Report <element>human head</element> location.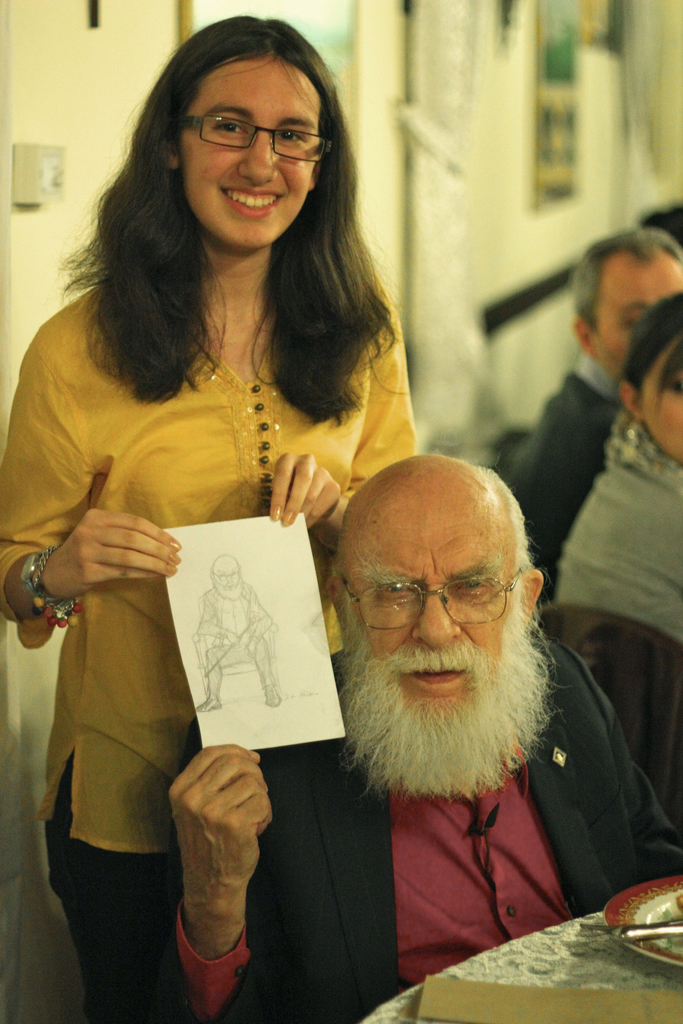
Report: [left=206, top=552, right=244, bottom=596].
